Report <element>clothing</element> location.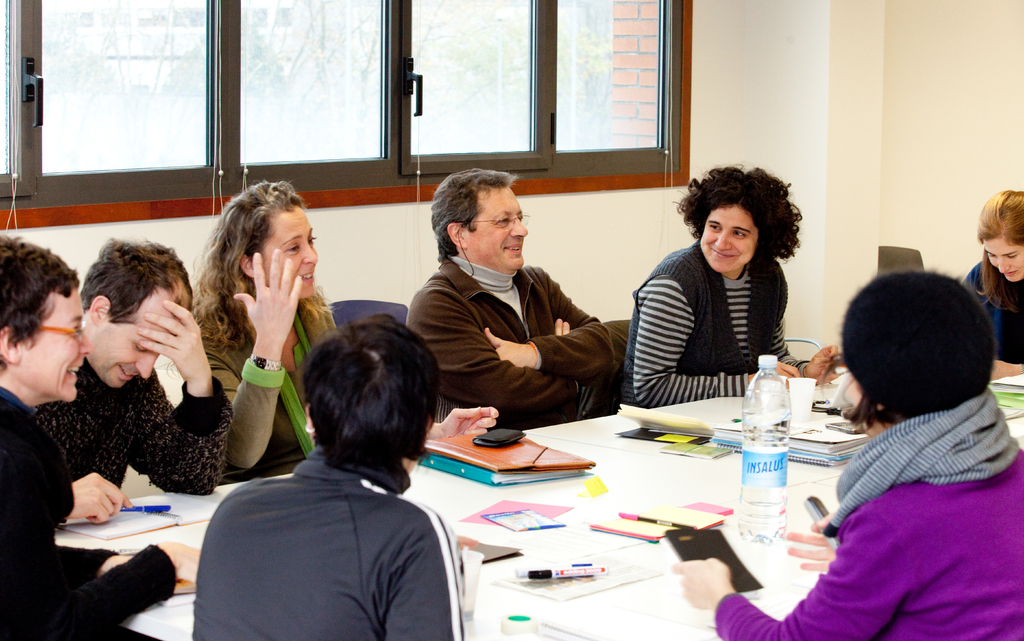
Report: rect(617, 240, 812, 411).
